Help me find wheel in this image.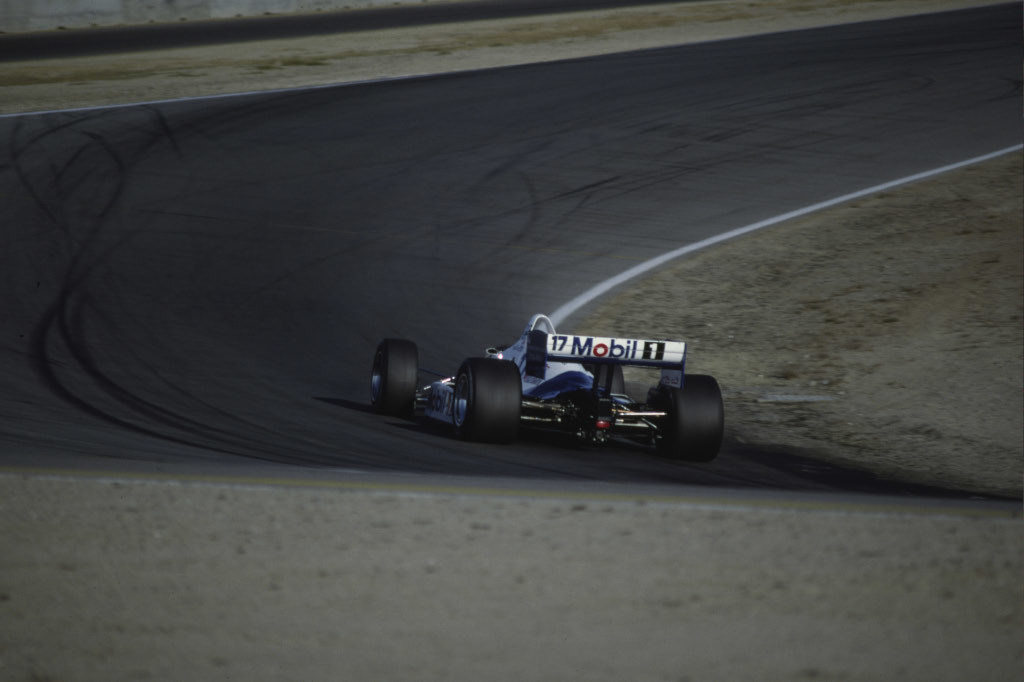
Found it: (585, 364, 625, 395).
